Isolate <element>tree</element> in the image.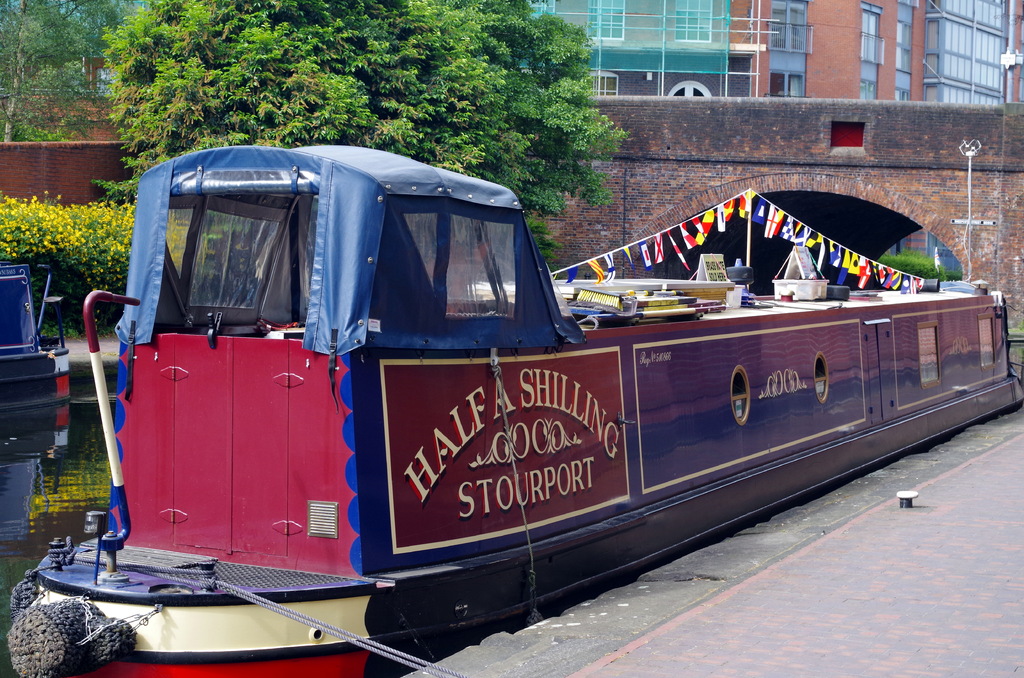
Isolated region: bbox=(0, 0, 149, 140).
